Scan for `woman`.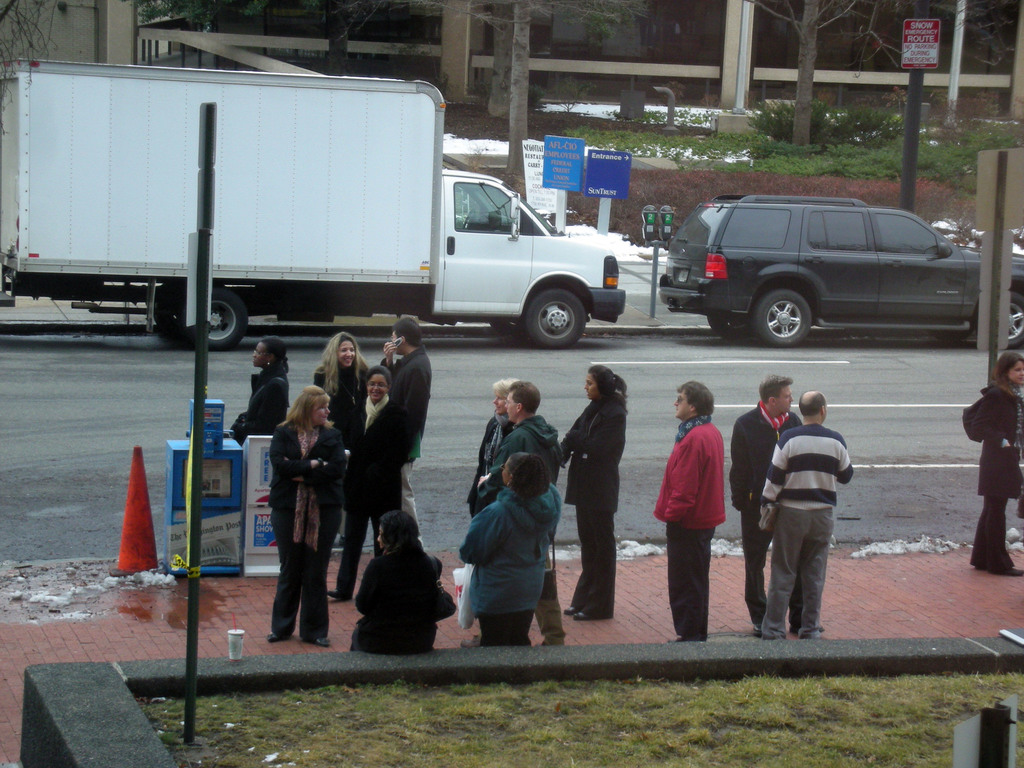
Scan result: bbox=(461, 454, 565, 650).
